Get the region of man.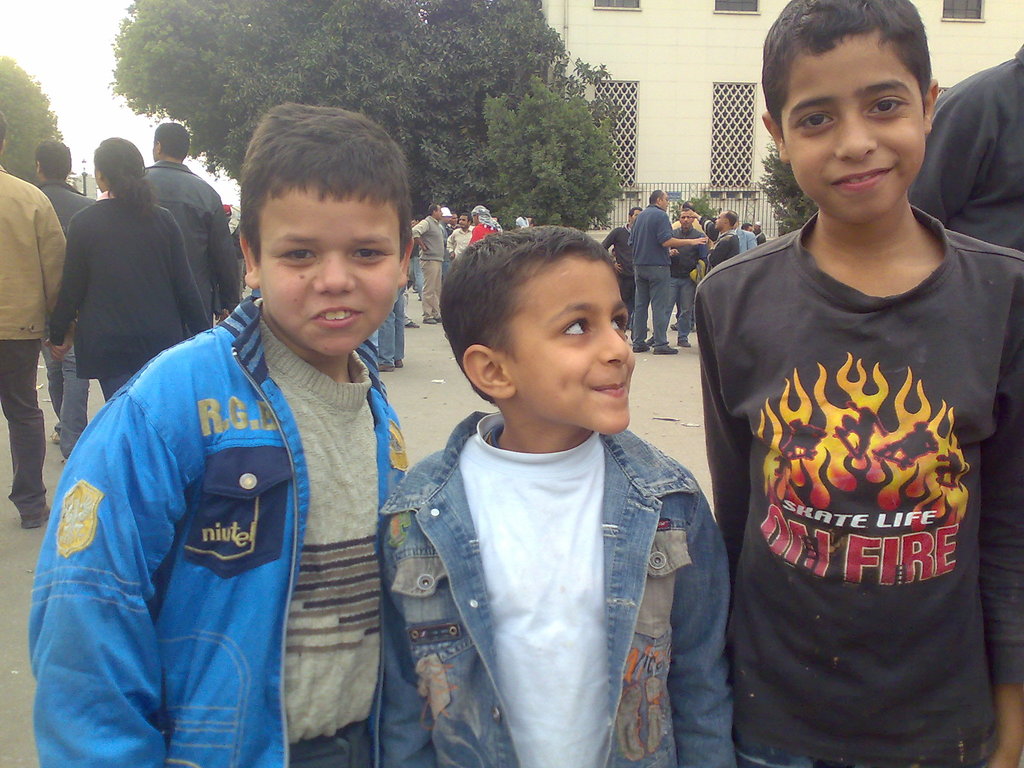
rect(0, 115, 65, 529).
